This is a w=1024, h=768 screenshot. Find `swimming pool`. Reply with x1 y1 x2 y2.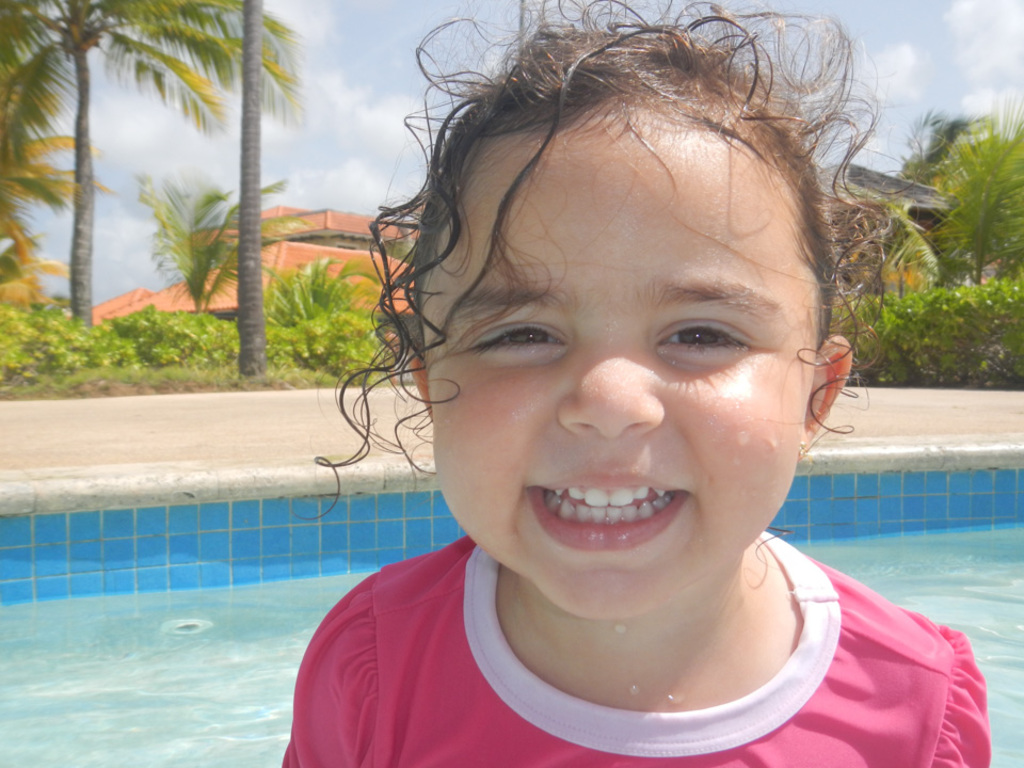
0 431 1023 767.
